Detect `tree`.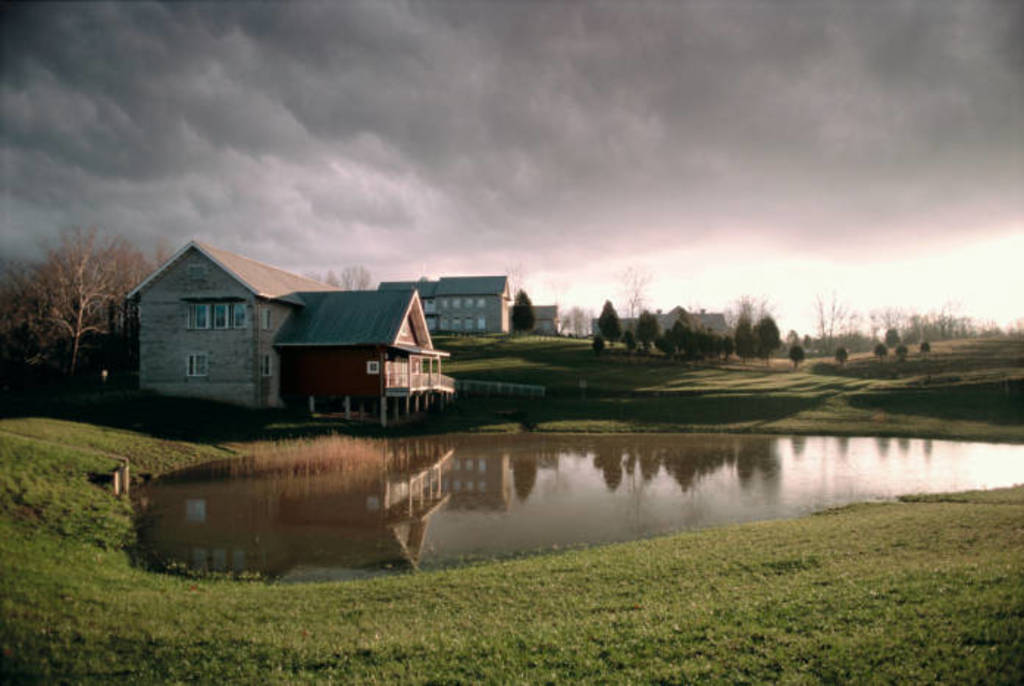
Detected at (598, 301, 619, 350).
